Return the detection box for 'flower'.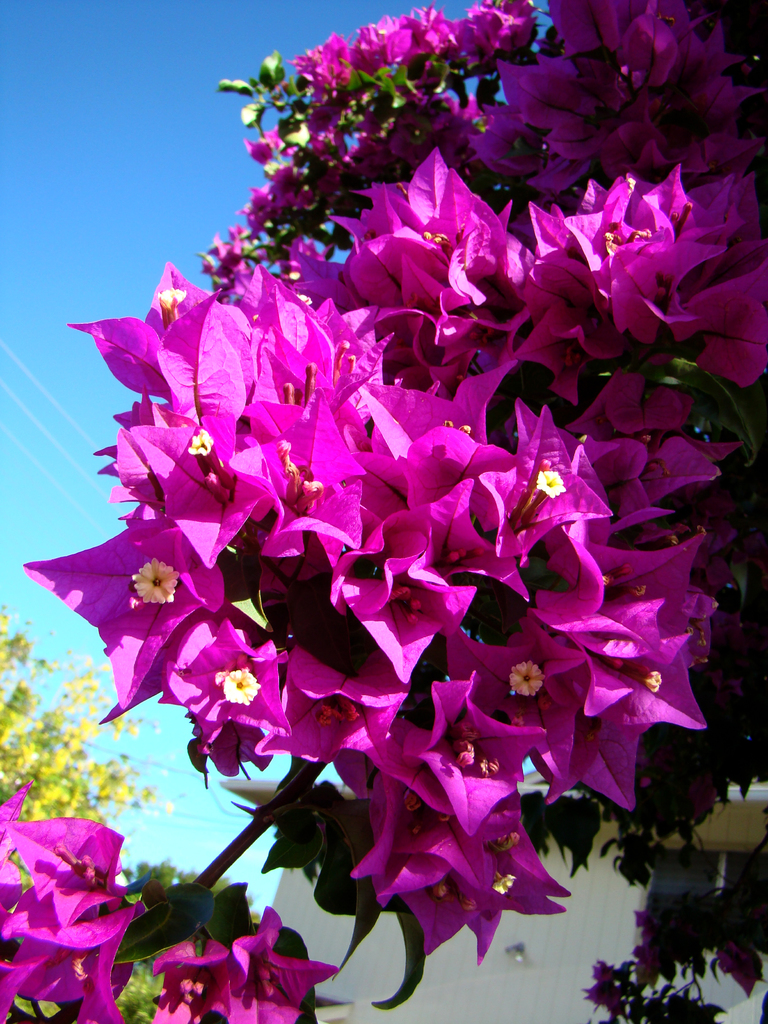
[left=637, top=913, right=646, bottom=932].
